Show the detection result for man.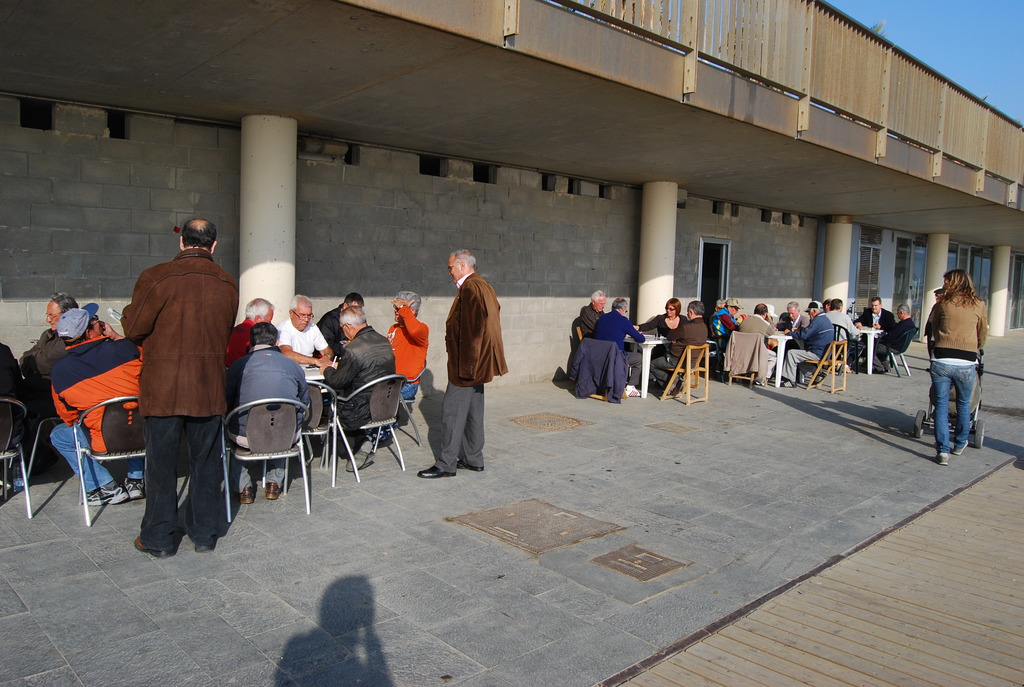
[left=591, top=294, right=645, bottom=397].
